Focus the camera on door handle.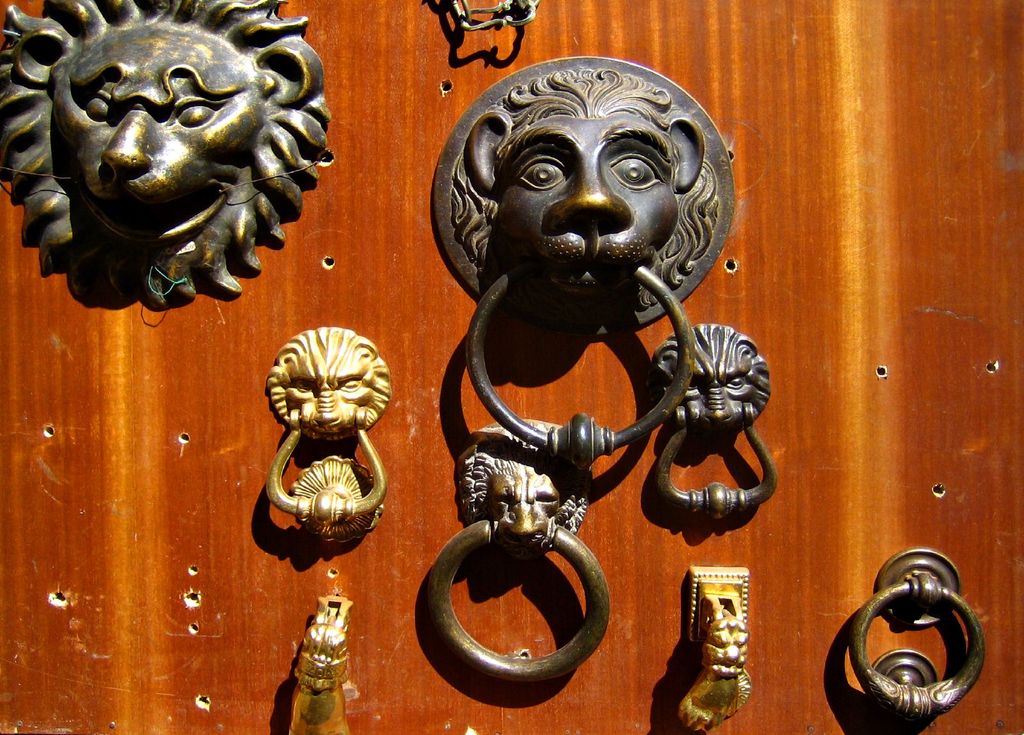
Focus region: (x1=425, y1=50, x2=735, y2=477).
